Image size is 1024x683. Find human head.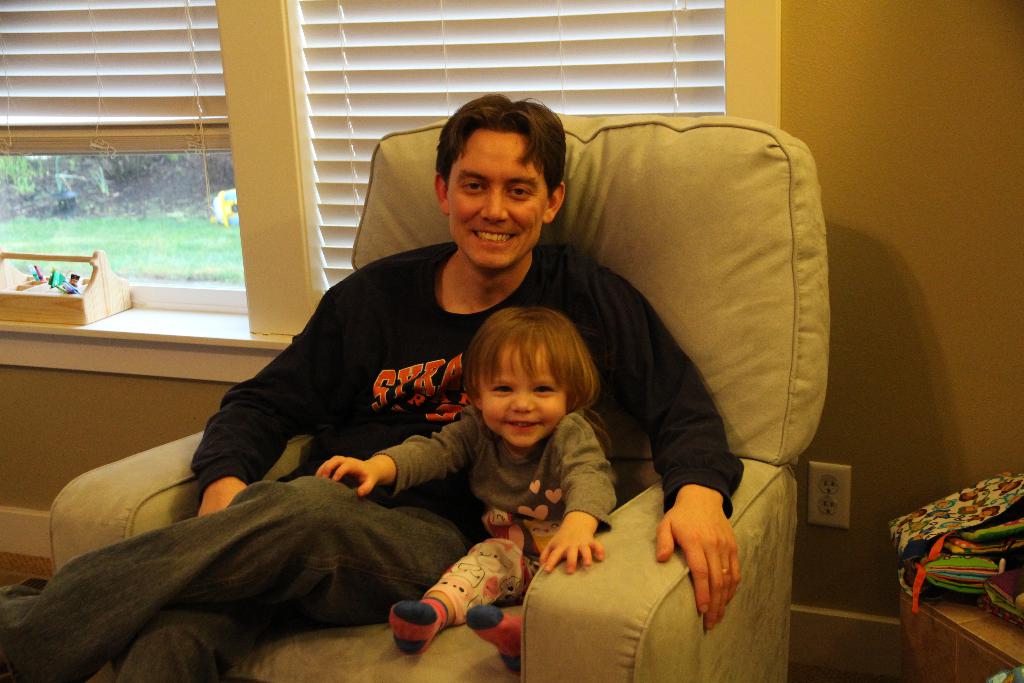
(459,315,608,449).
